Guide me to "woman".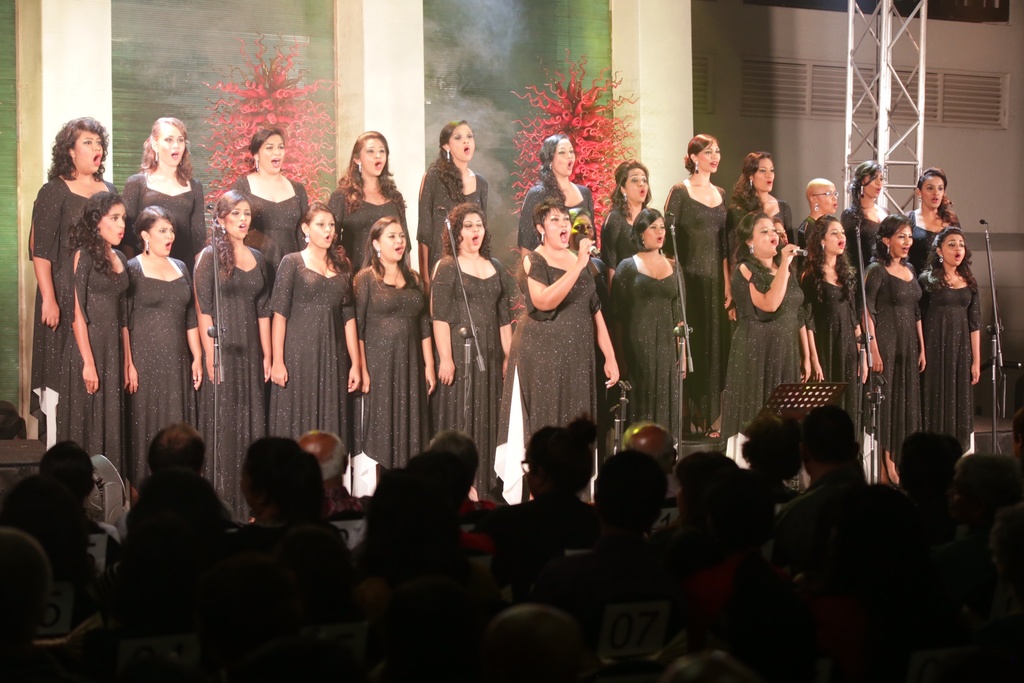
Guidance: [911,225,998,488].
